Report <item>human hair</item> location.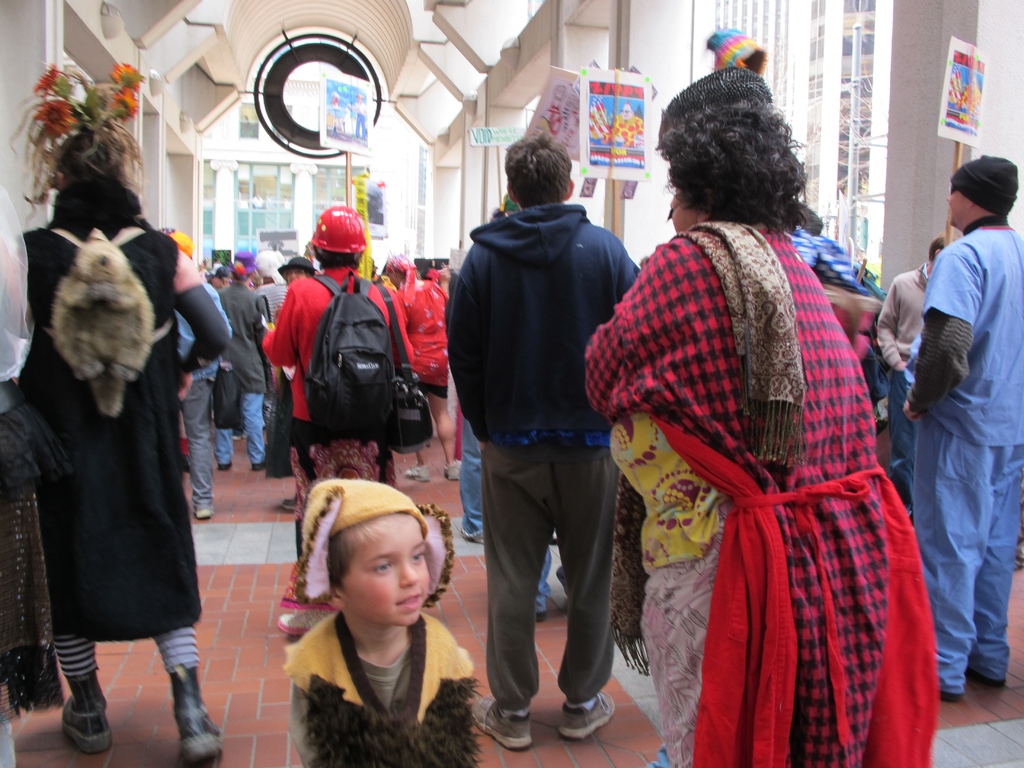
Report: 314 246 365 271.
